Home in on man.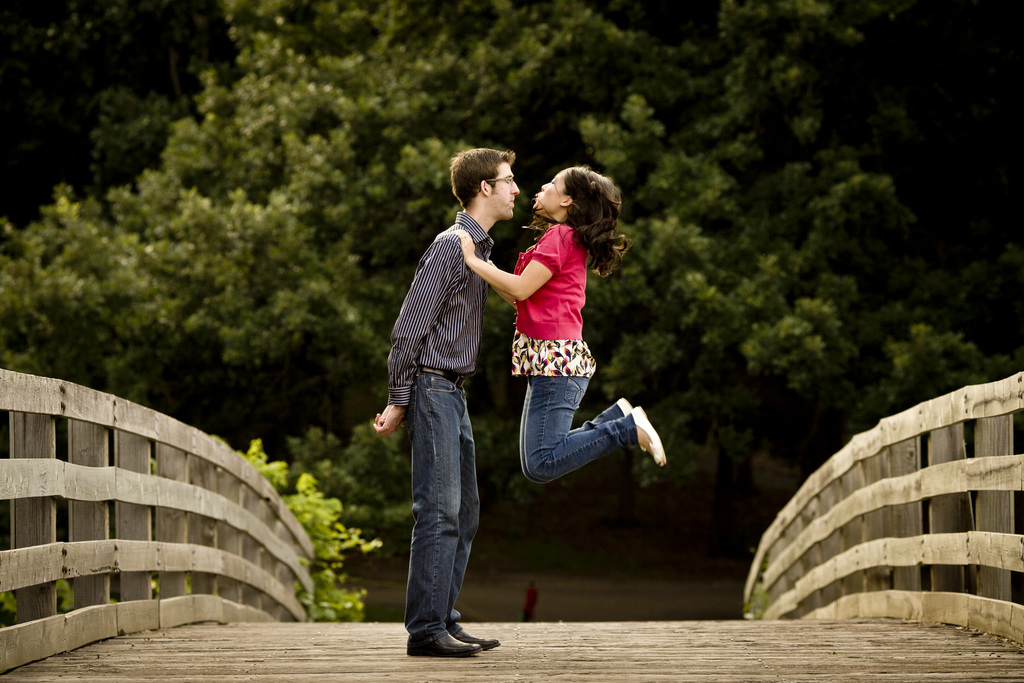
Homed in at select_region(375, 150, 526, 661).
